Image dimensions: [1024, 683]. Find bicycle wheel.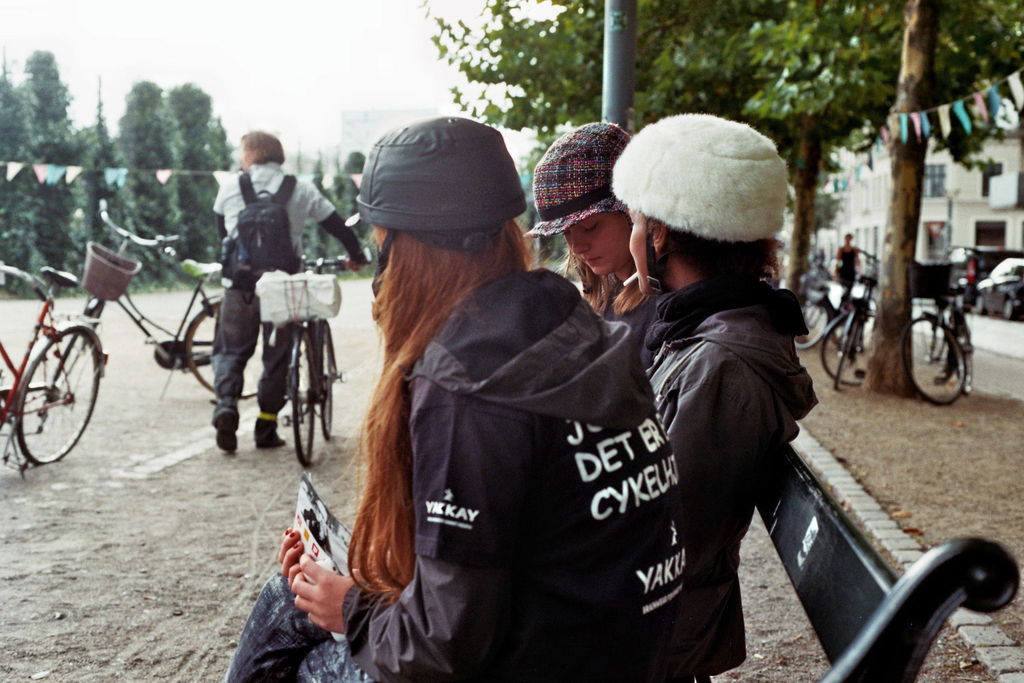
crop(319, 330, 333, 438).
